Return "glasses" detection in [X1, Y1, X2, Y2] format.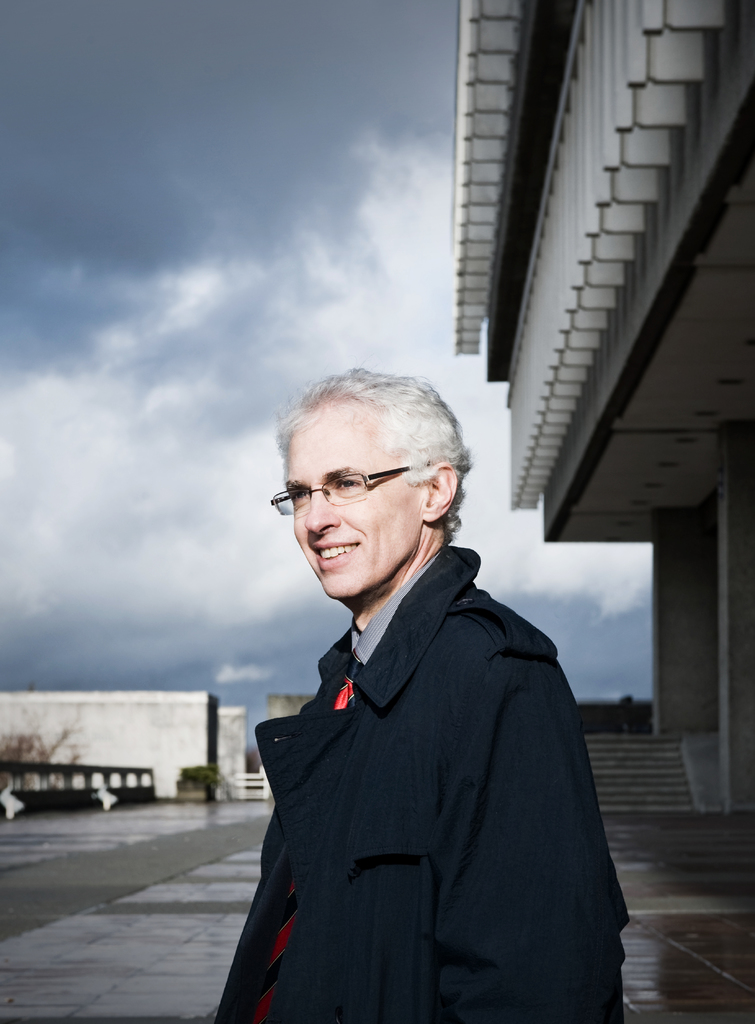
[275, 467, 426, 515].
